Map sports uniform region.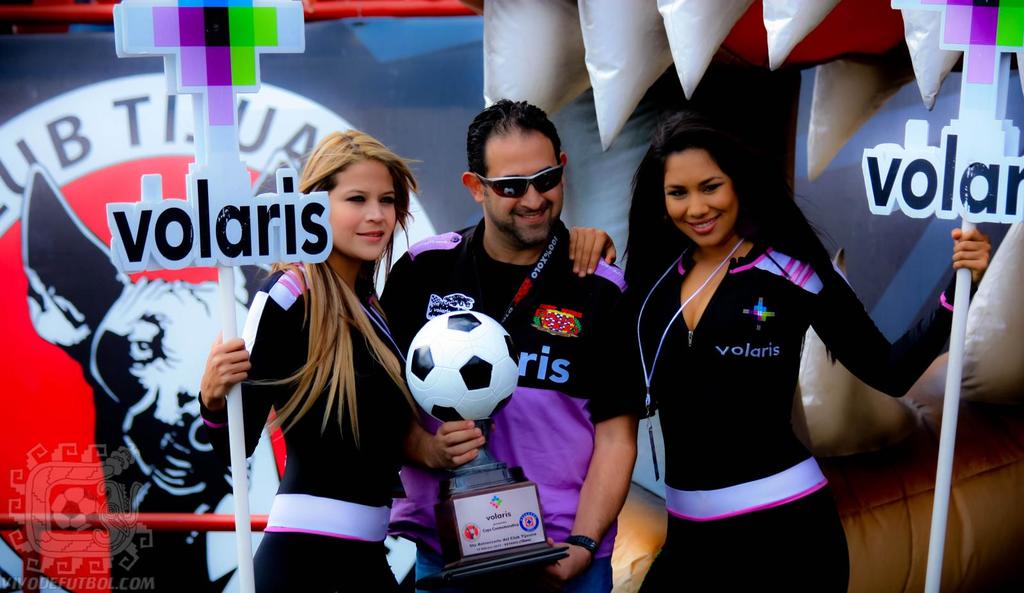
Mapped to Rect(380, 223, 633, 587).
